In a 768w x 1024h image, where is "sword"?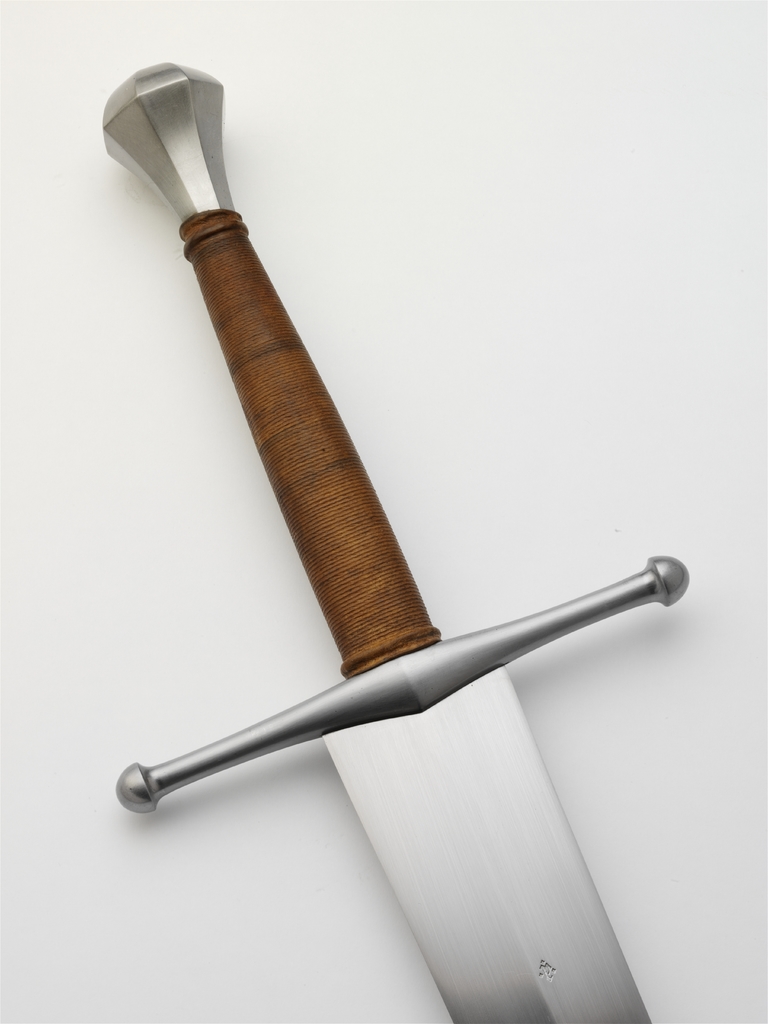
(99,63,689,1023).
